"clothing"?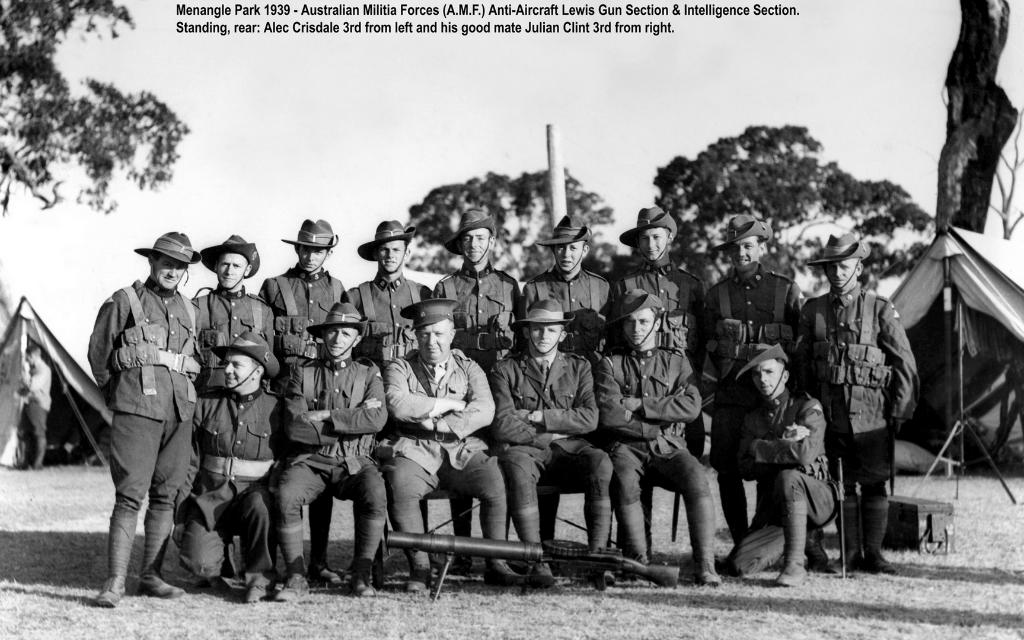
bbox=(79, 216, 209, 608)
